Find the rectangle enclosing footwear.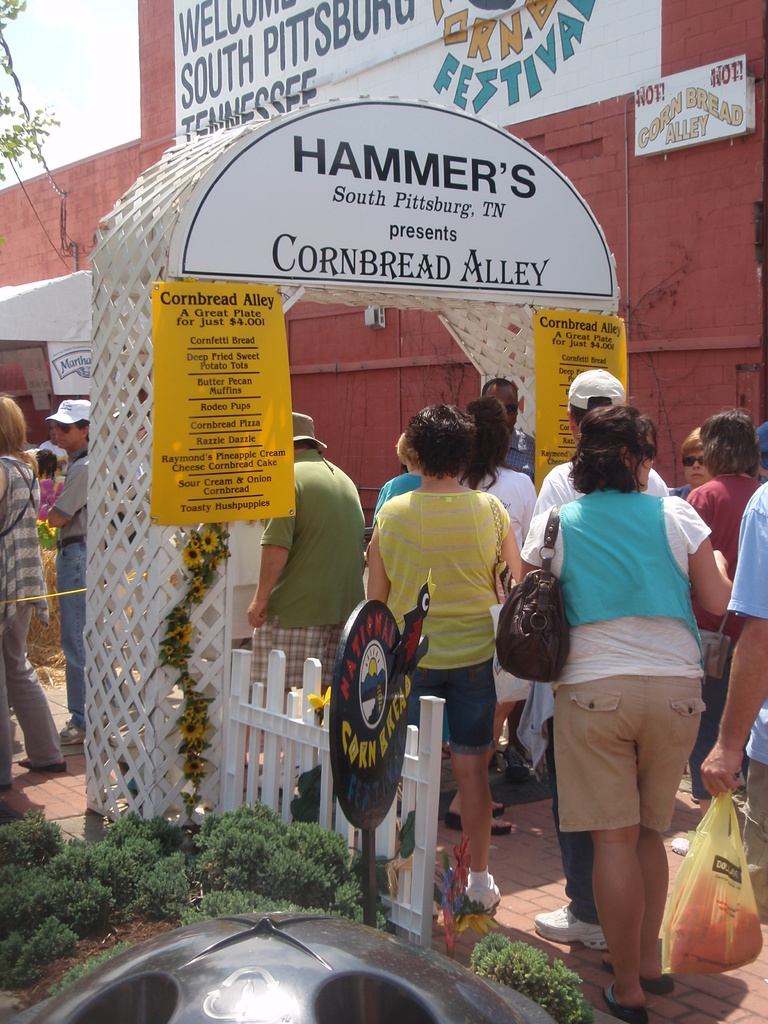
bbox=(537, 900, 606, 952).
